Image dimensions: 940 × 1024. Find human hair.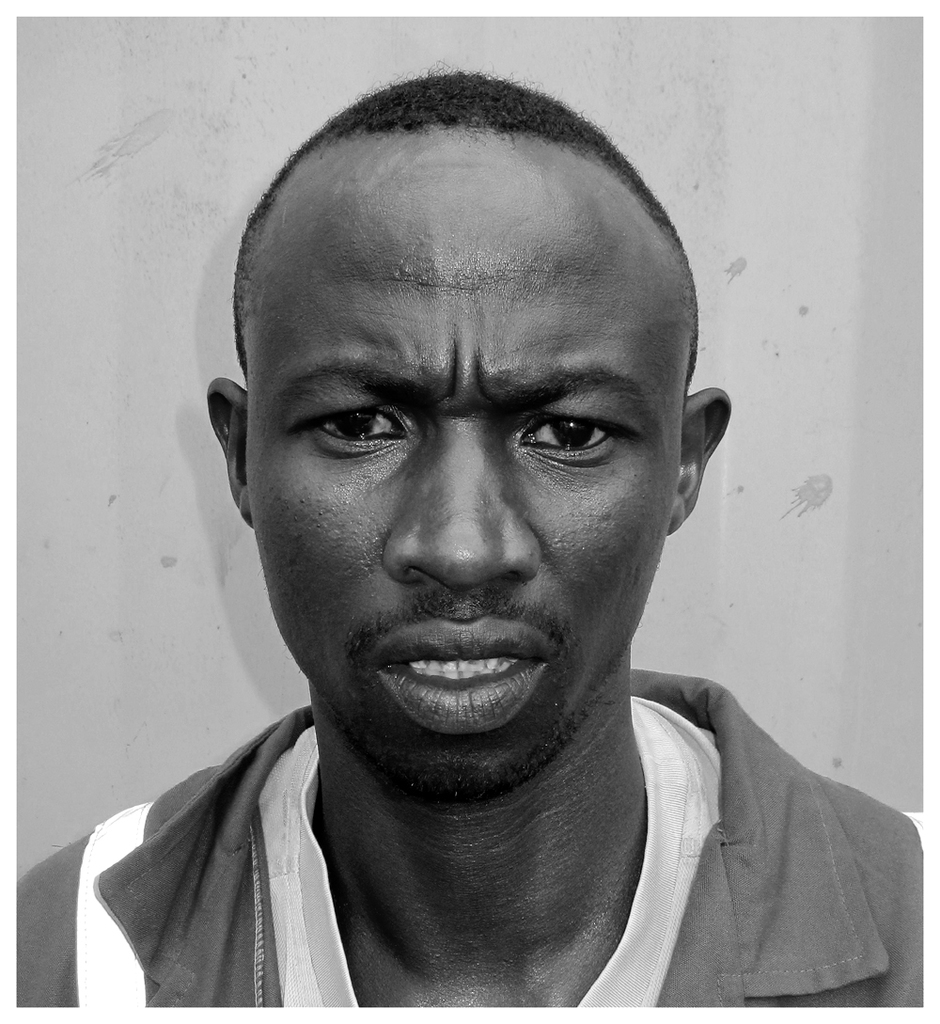
locate(221, 67, 682, 493).
